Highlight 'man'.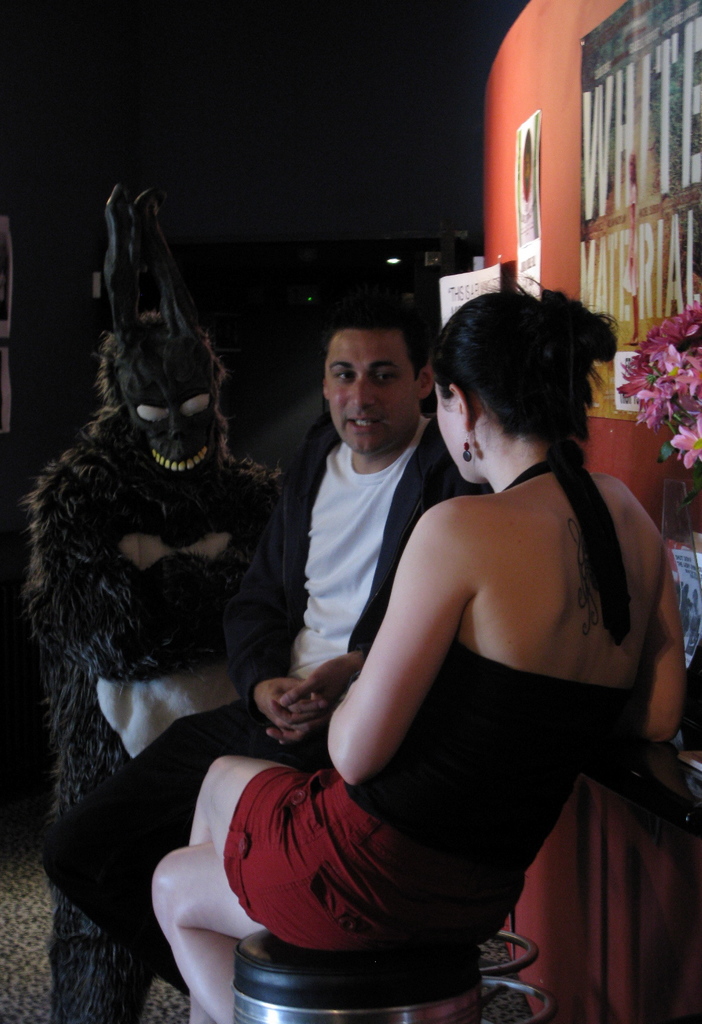
Highlighted region: 142 240 591 988.
